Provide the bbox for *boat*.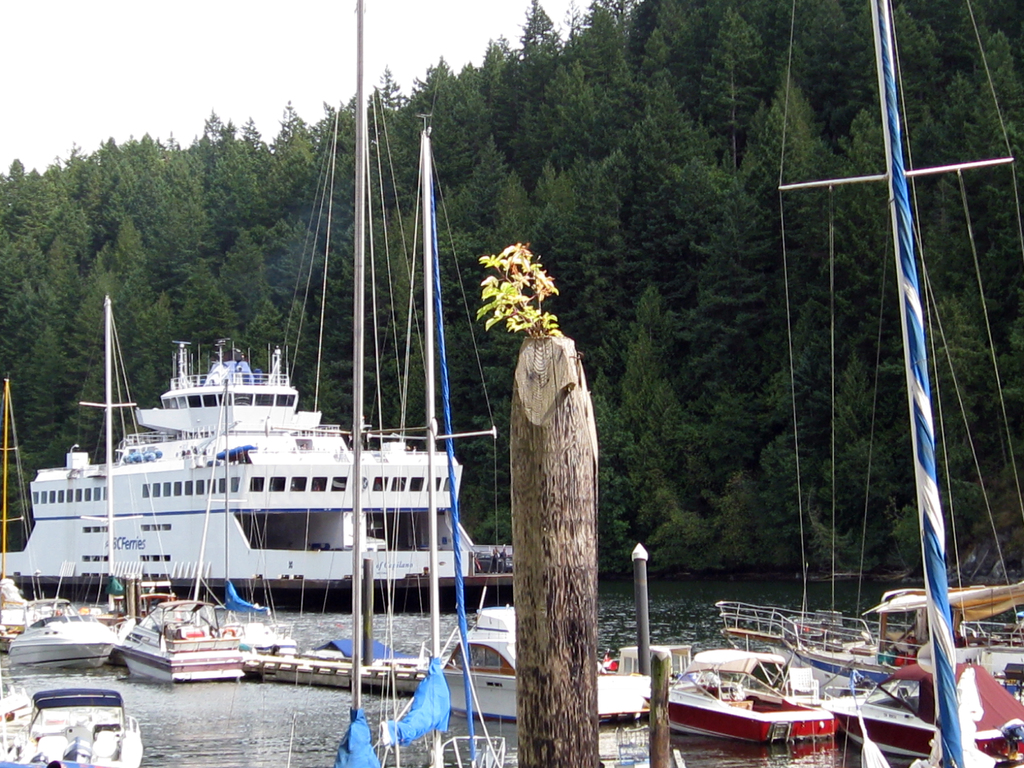
Rect(9, 595, 118, 674).
